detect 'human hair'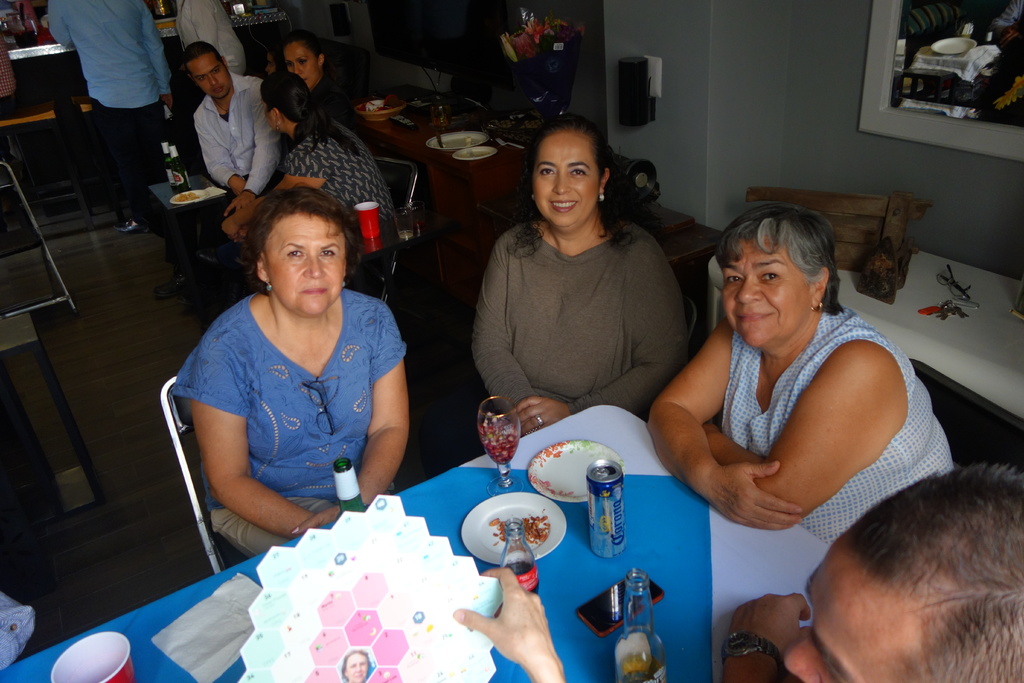
<region>710, 197, 848, 311</region>
